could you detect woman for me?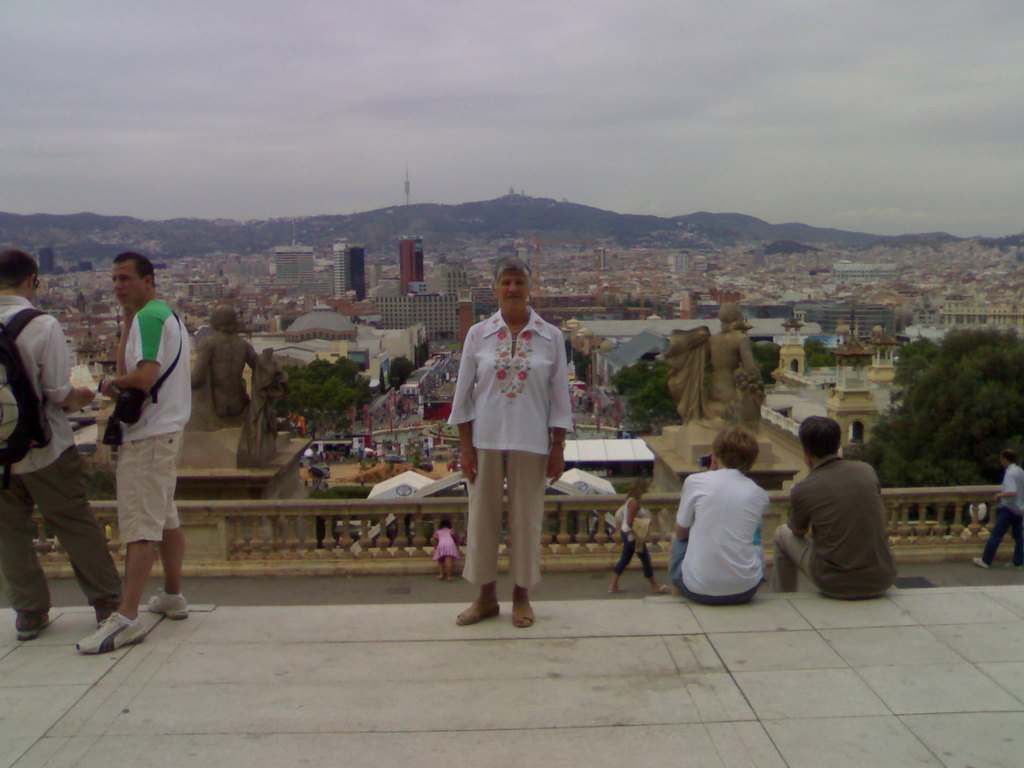
Detection result: (left=668, top=431, right=773, bottom=600).
